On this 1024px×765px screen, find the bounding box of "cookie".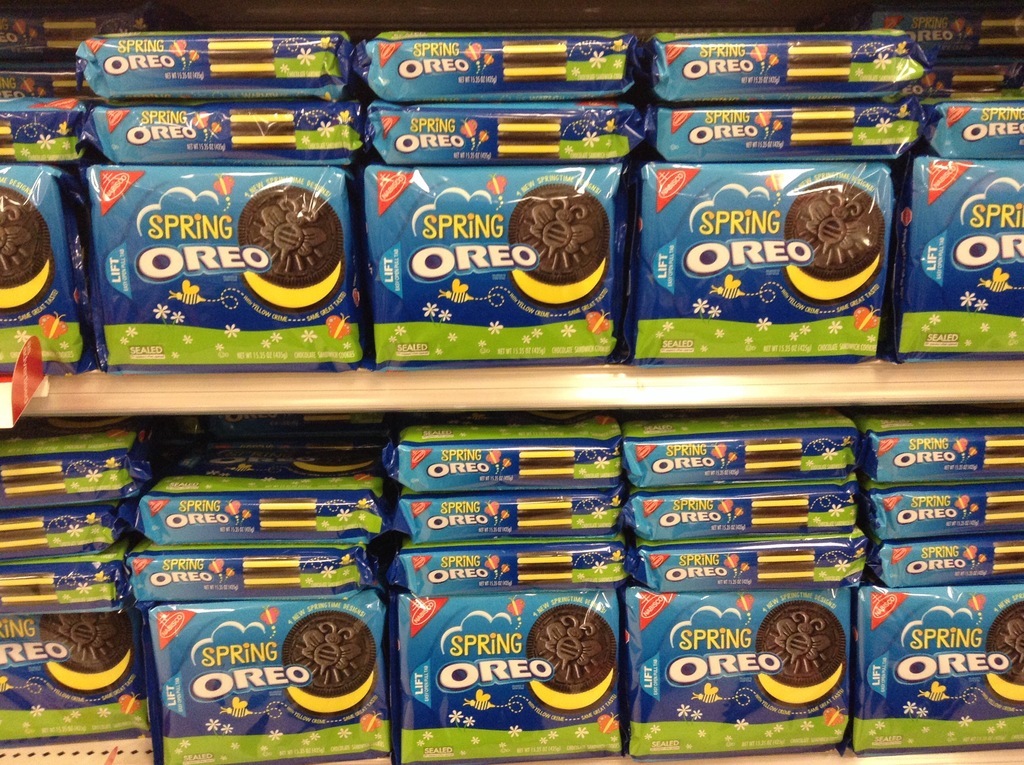
Bounding box: BBox(38, 608, 134, 699).
